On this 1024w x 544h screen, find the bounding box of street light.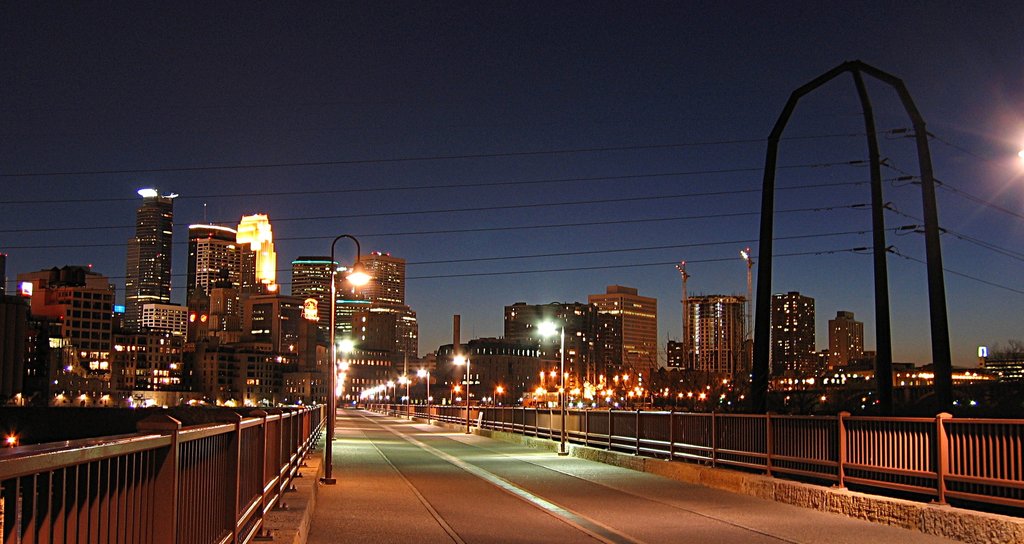
Bounding box: bbox=[533, 298, 571, 456].
